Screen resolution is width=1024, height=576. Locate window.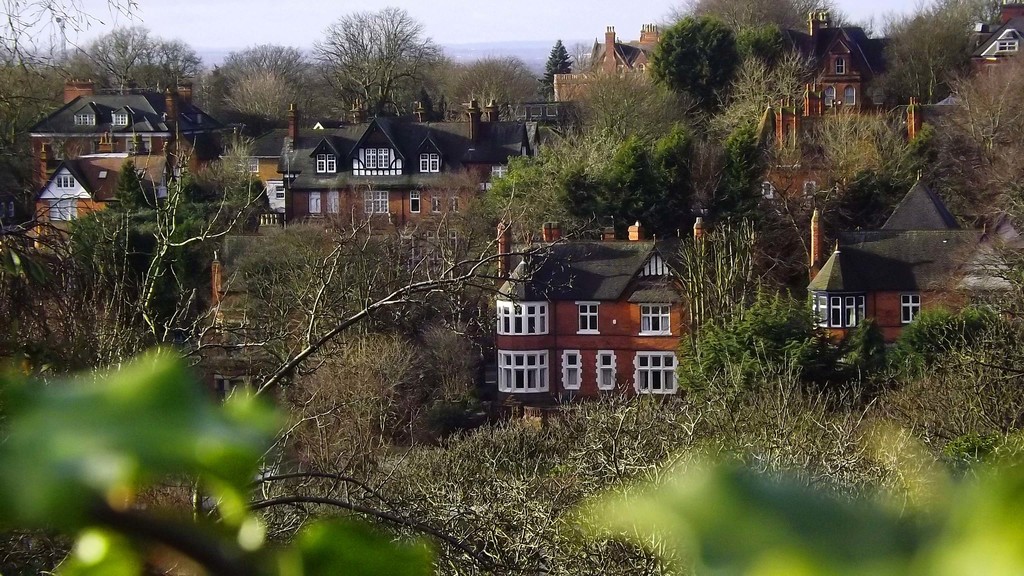
left=559, top=346, right=584, bottom=390.
